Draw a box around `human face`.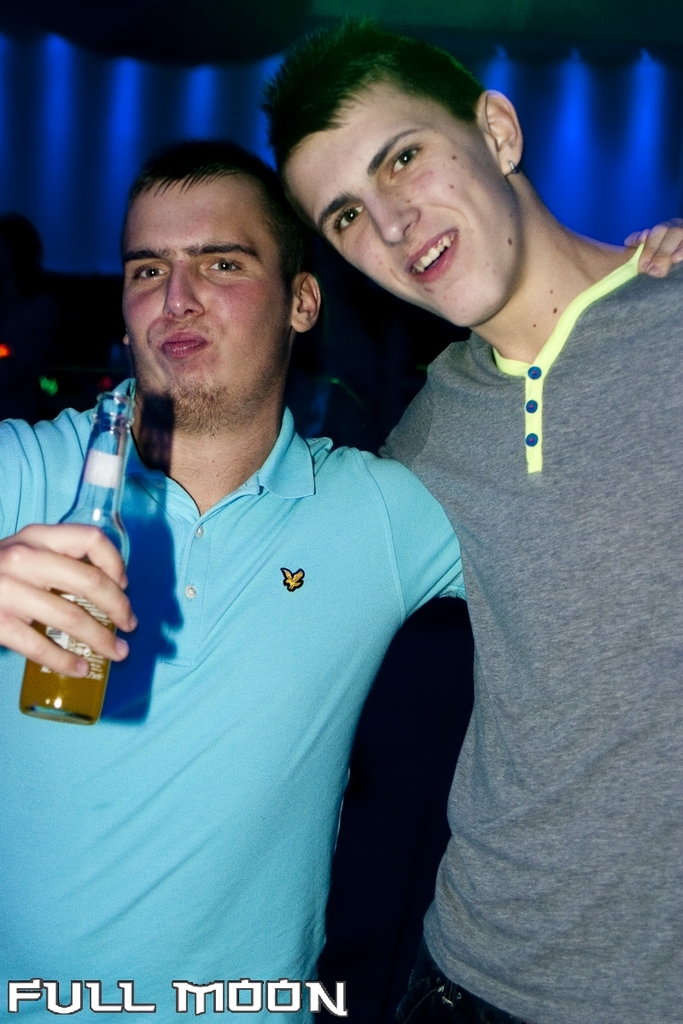
{"left": 281, "top": 93, "right": 514, "bottom": 340}.
